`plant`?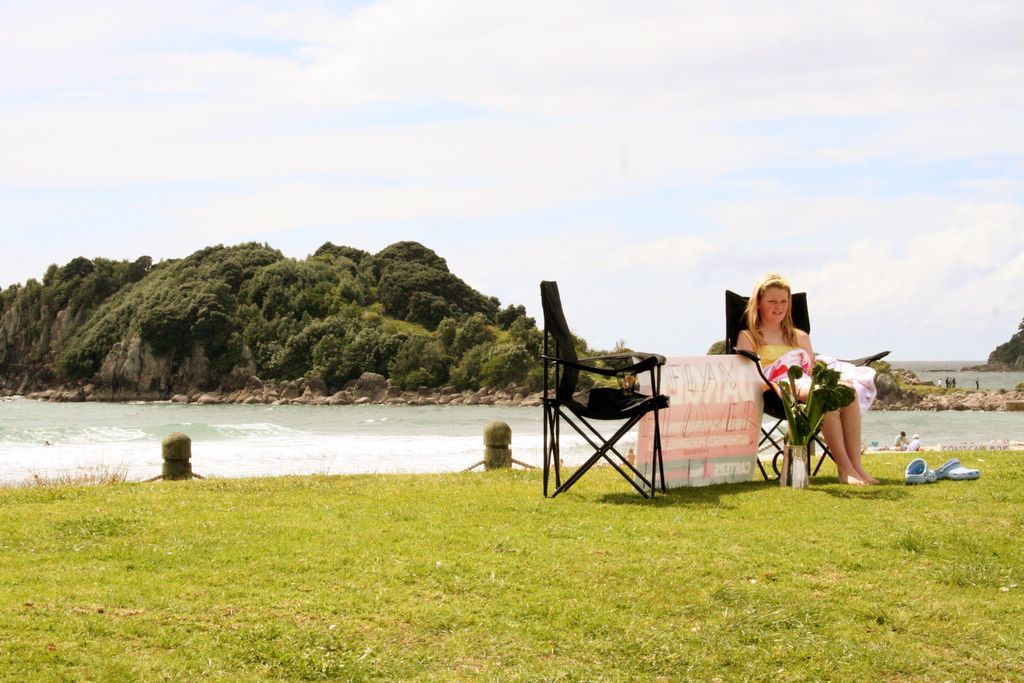
BBox(875, 359, 956, 398)
